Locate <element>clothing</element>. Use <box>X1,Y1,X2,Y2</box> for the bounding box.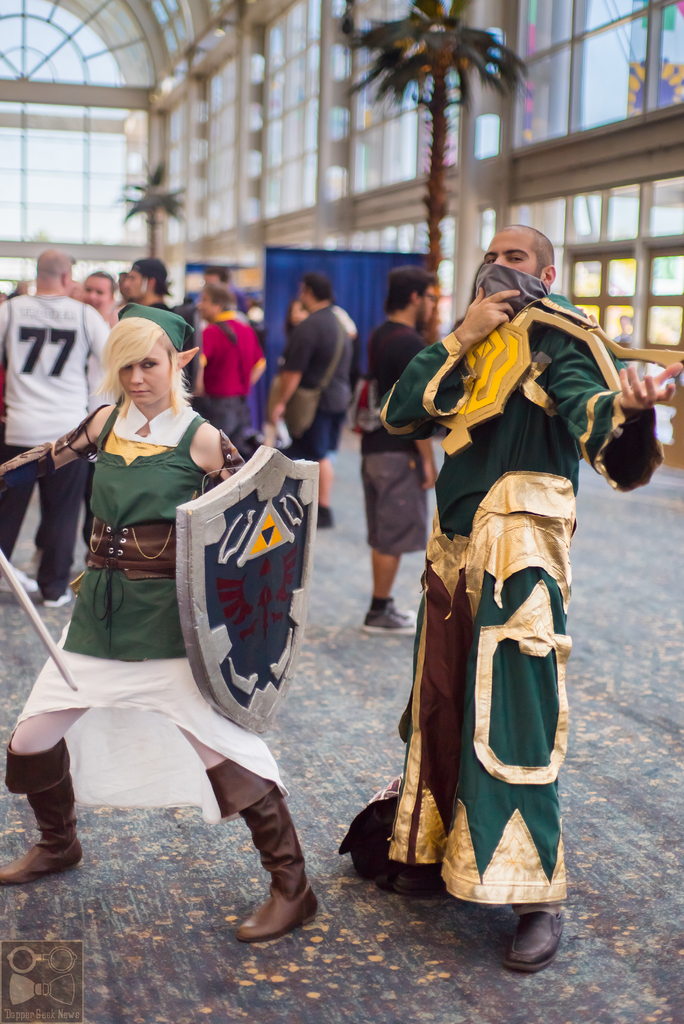
<box>357,311,436,591</box>.
